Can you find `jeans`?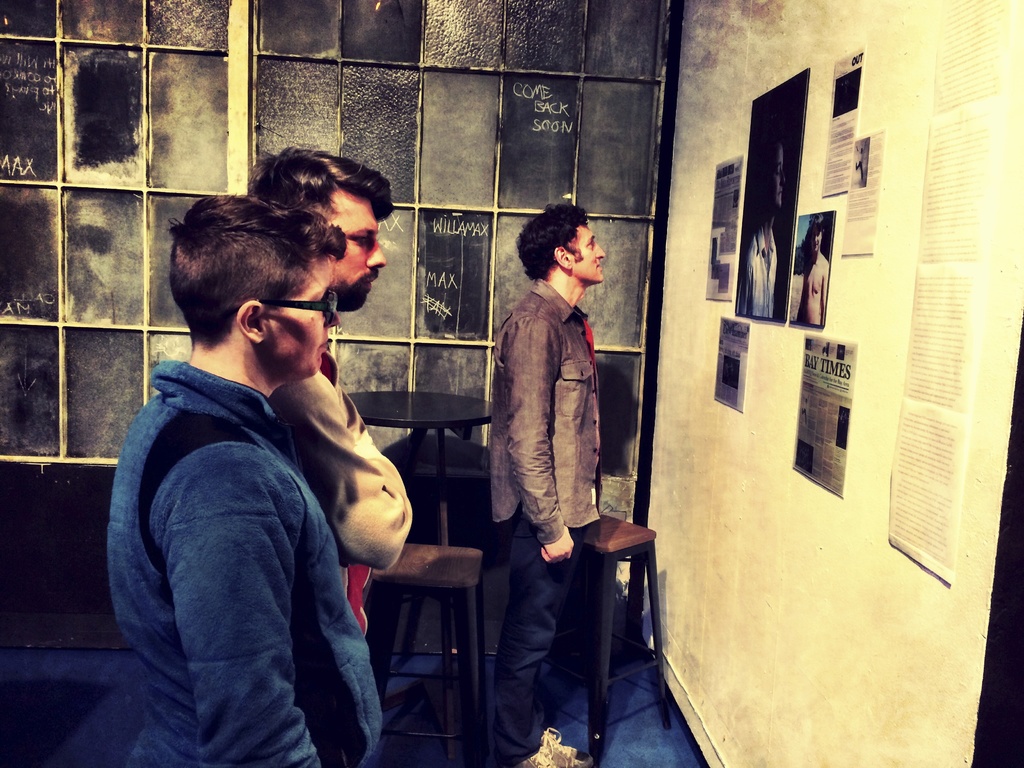
Yes, bounding box: locate(486, 520, 598, 753).
